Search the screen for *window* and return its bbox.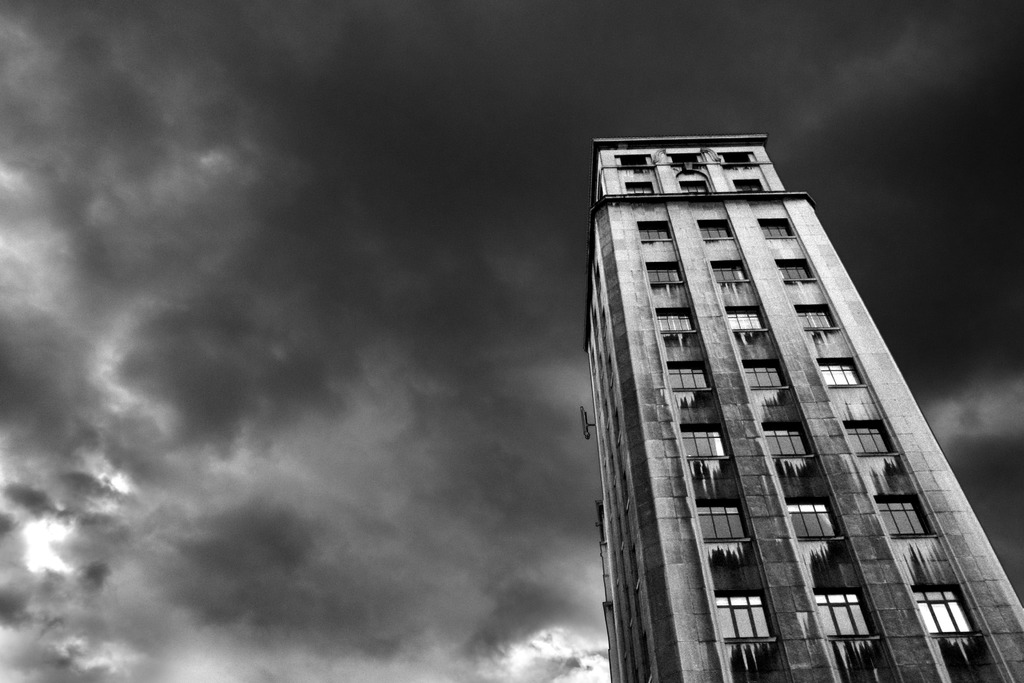
Found: bbox=(786, 500, 840, 538).
